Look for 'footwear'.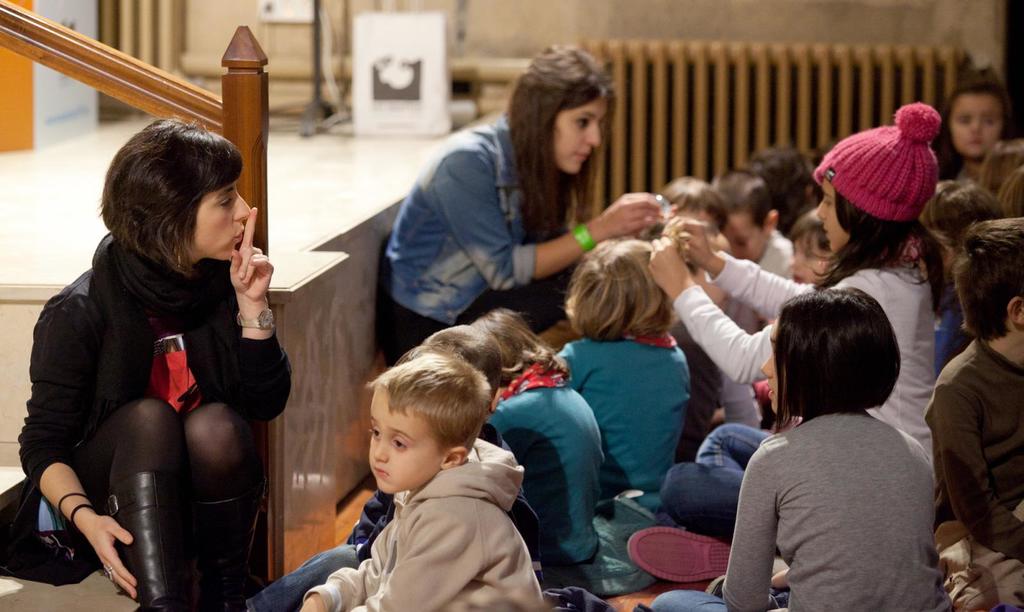
Found: x1=189 y1=484 x2=257 y2=611.
